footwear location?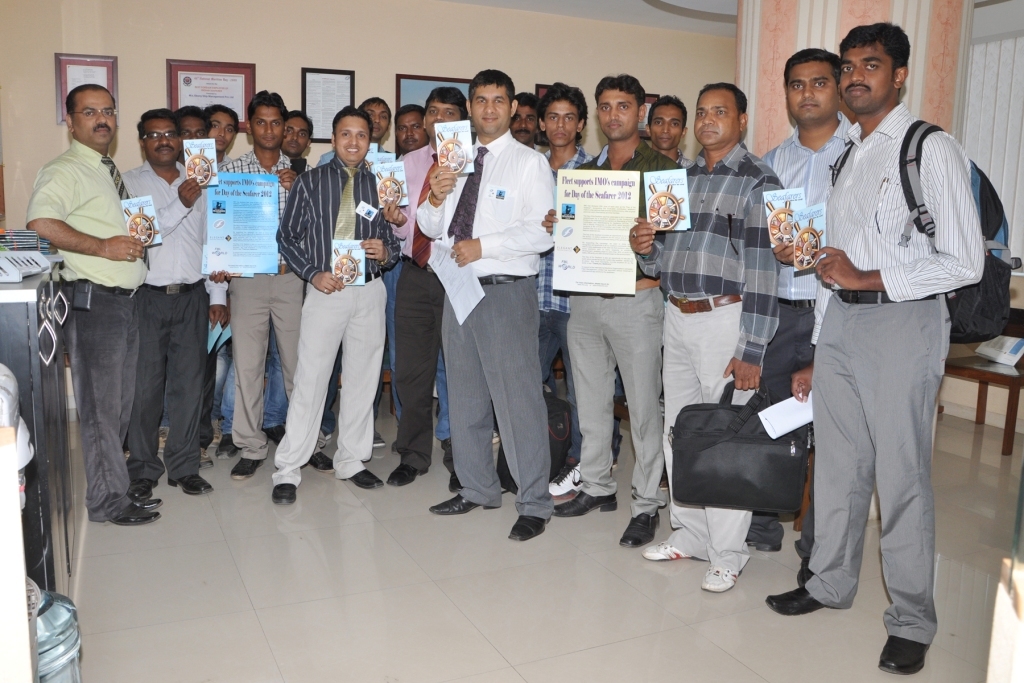
Rect(743, 540, 778, 552)
